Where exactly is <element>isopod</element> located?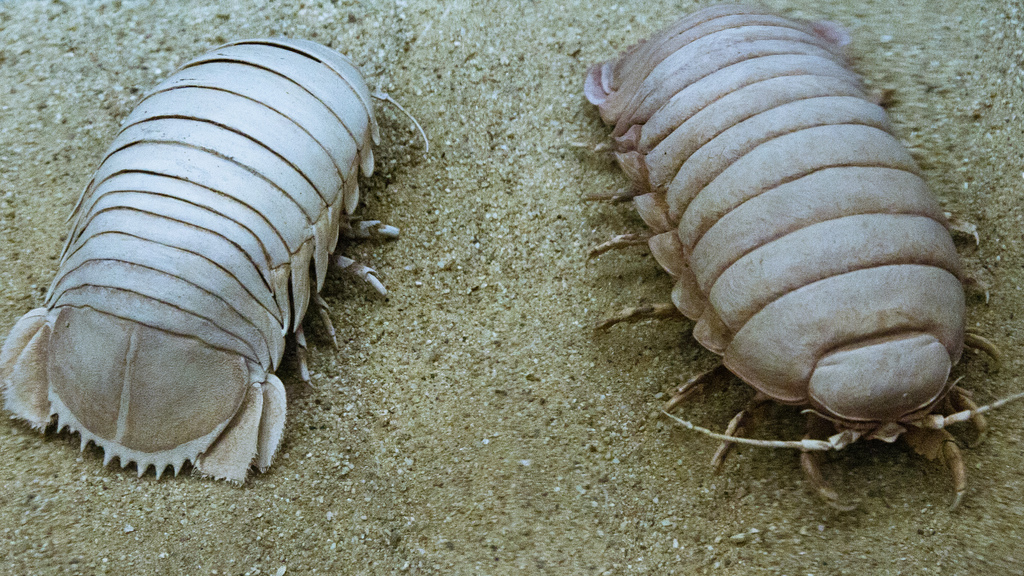
Its bounding box is select_region(6, 38, 432, 468).
